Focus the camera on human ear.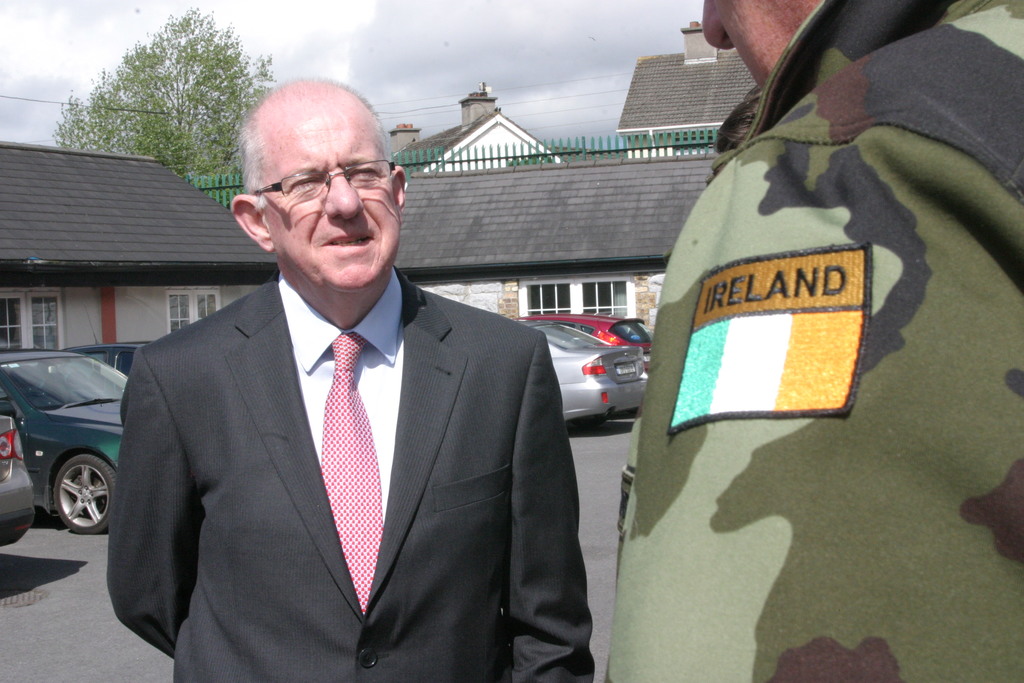
Focus region: l=230, t=195, r=275, b=254.
